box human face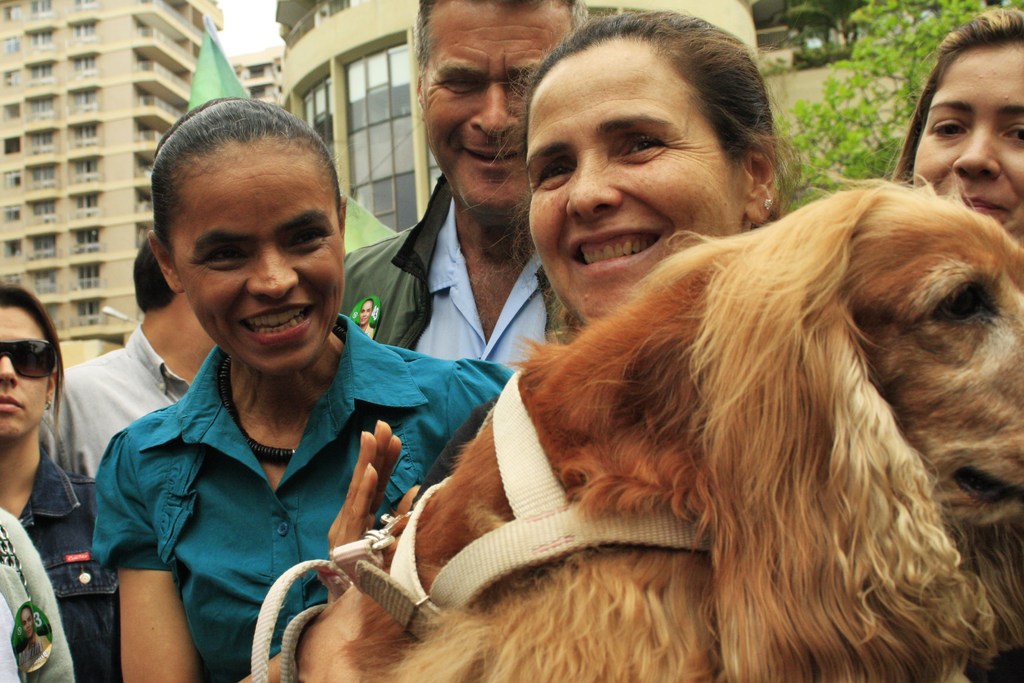
box=[419, 0, 571, 219]
